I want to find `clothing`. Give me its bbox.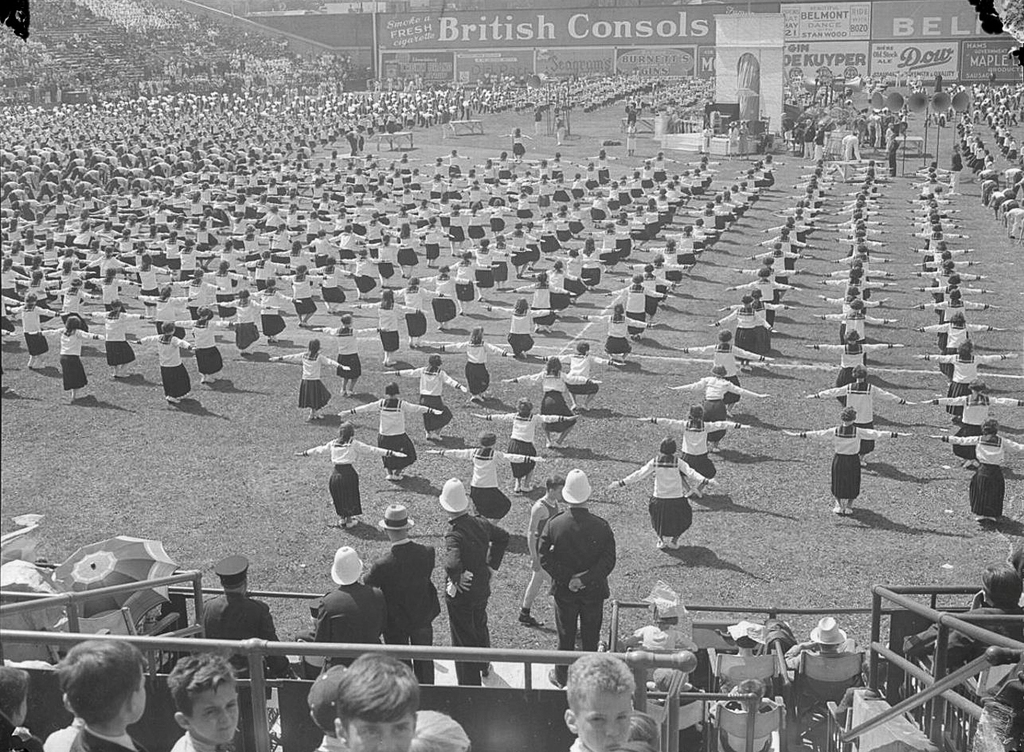
<region>566, 736, 595, 751</region>.
